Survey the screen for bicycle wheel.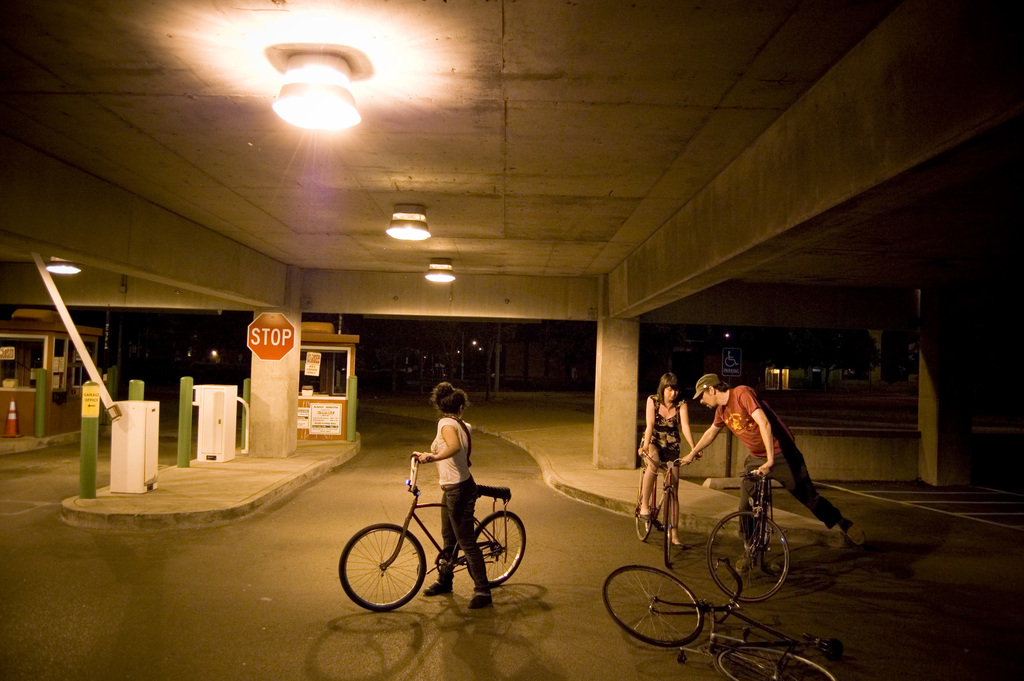
Survey found: Rect(632, 477, 665, 548).
